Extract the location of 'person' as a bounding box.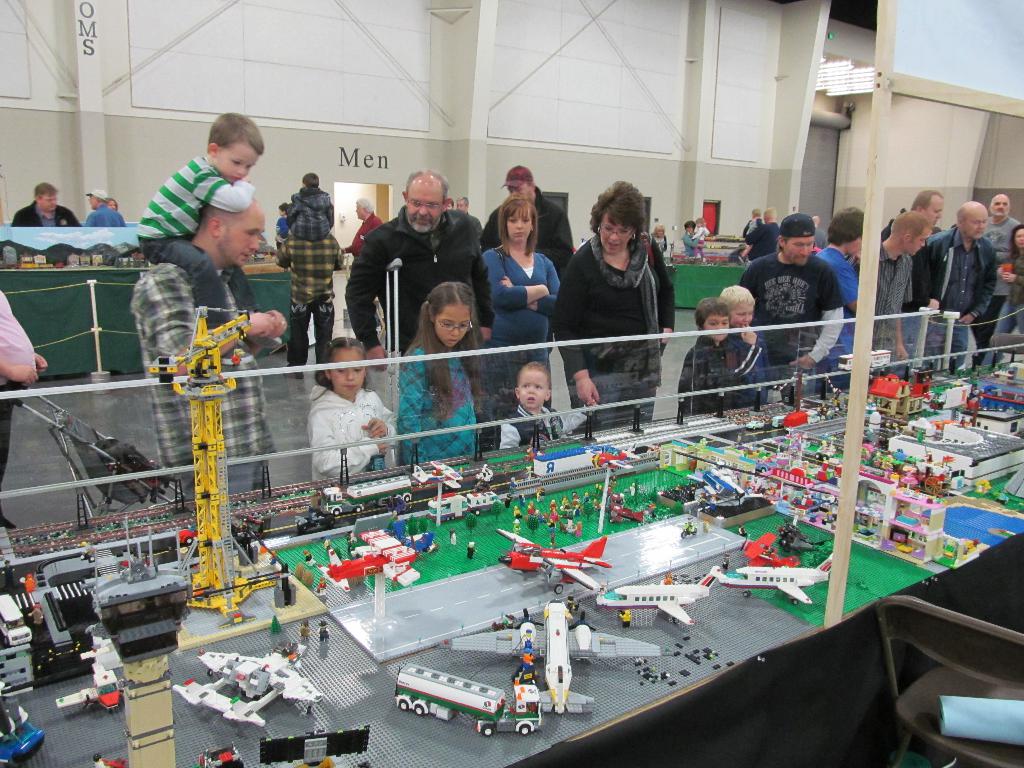
bbox=[92, 749, 108, 767].
